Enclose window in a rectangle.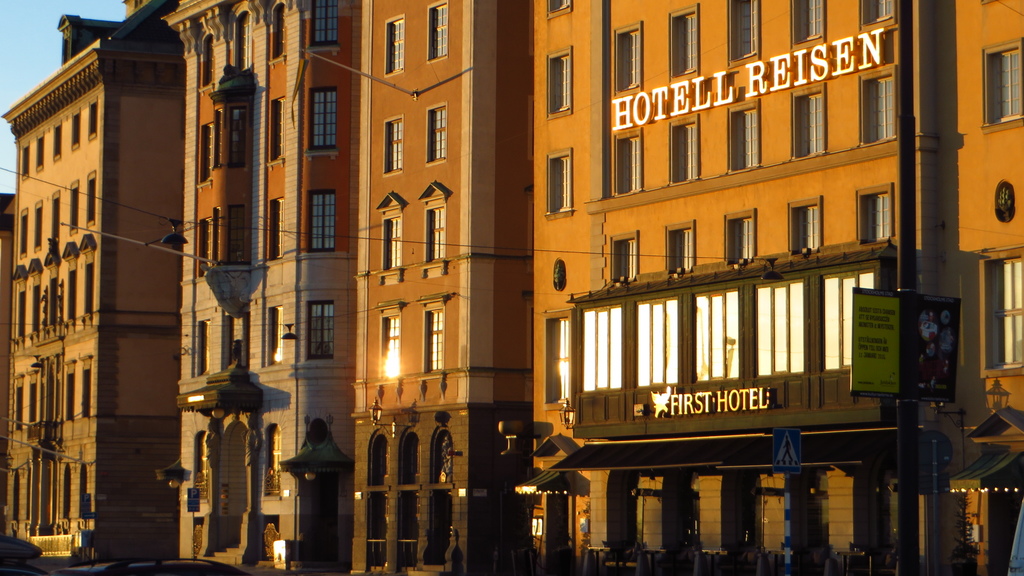
619,29,641,88.
